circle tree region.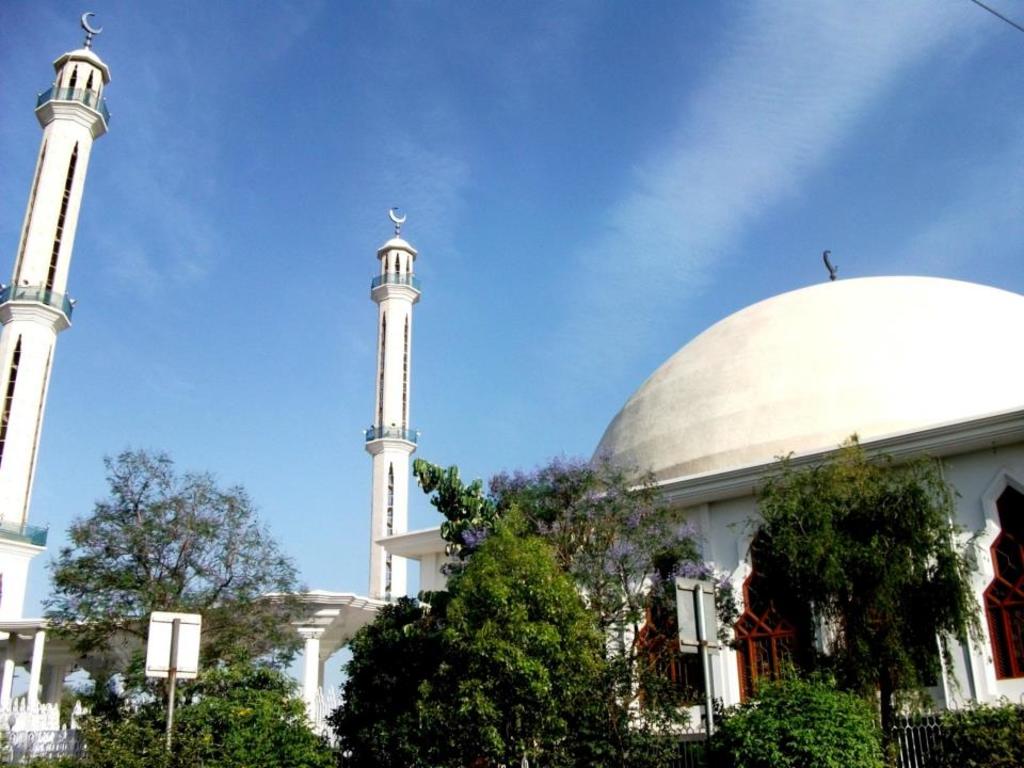
Region: (x1=479, y1=457, x2=731, y2=742).
